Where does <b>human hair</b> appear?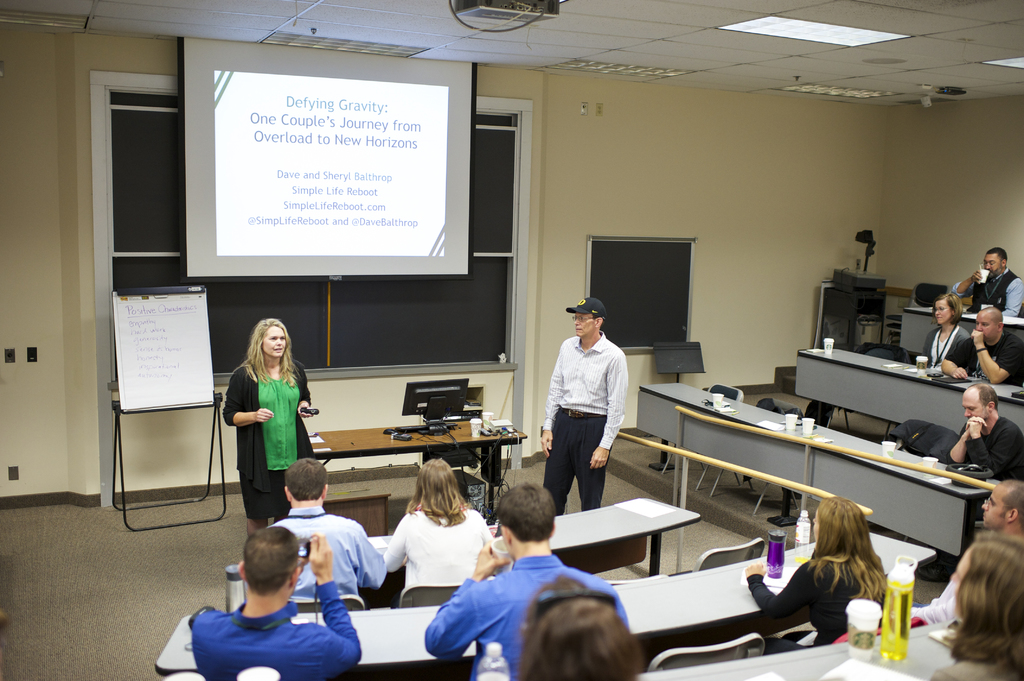
Appears at left=985, top=245, right=1007, bottom=268.
